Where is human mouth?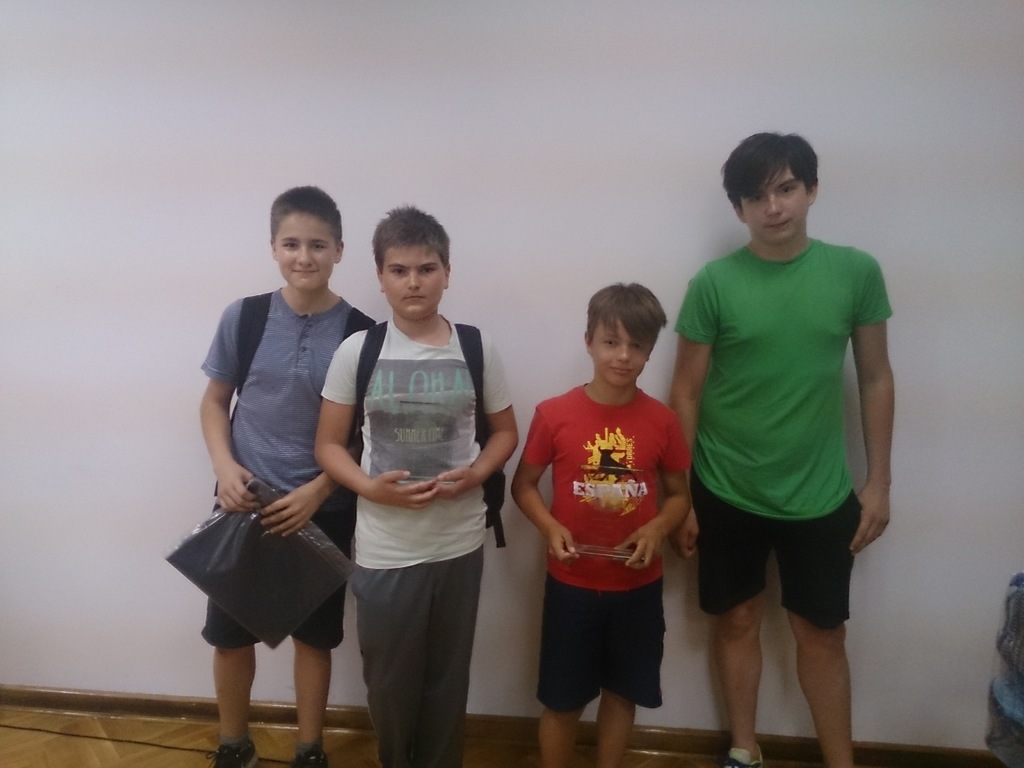
608/363/637/376.
